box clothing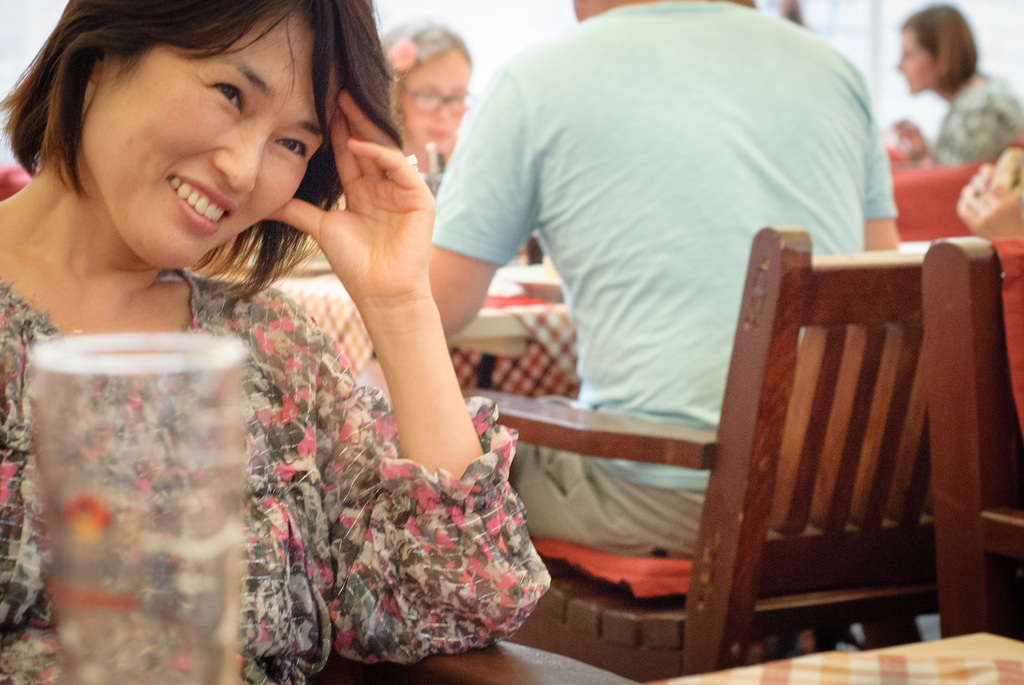
{"x1": 417, "y1": 8, "x2": 870, "y2": 505}
